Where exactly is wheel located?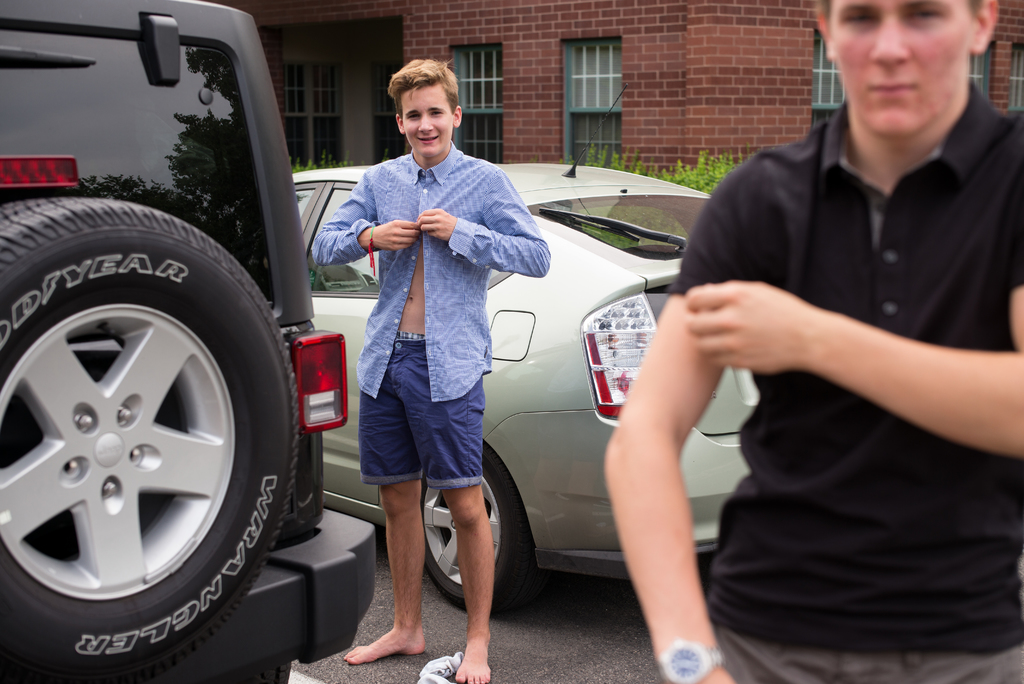
Its bounding box is box=[422, 450, 537, 615].
